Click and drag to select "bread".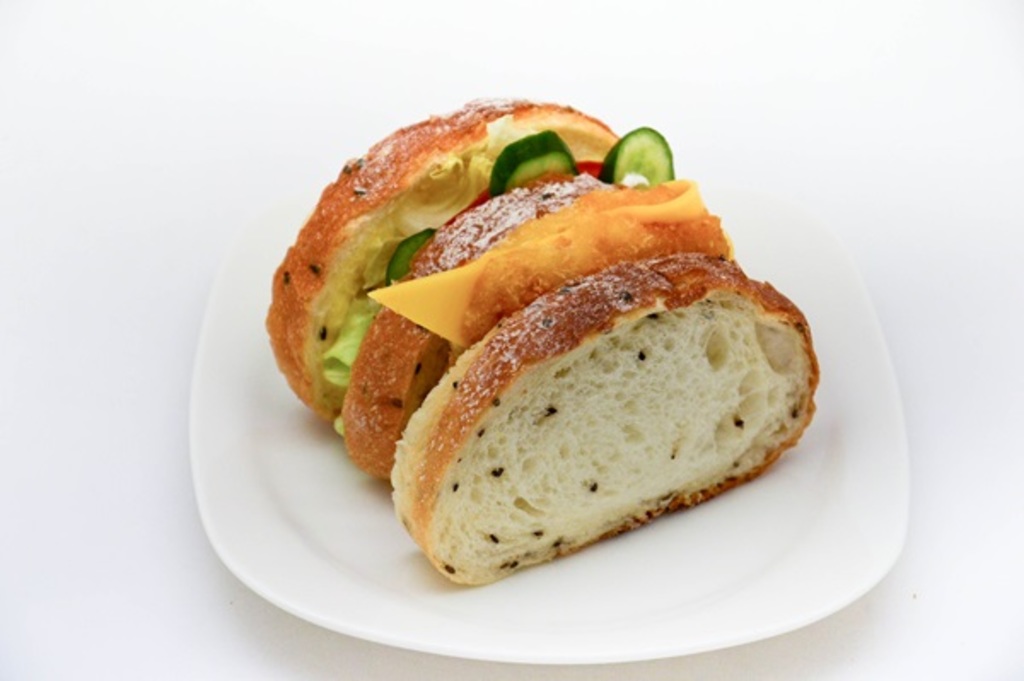
Selection: bbox=(343, 178, 621, 480).
